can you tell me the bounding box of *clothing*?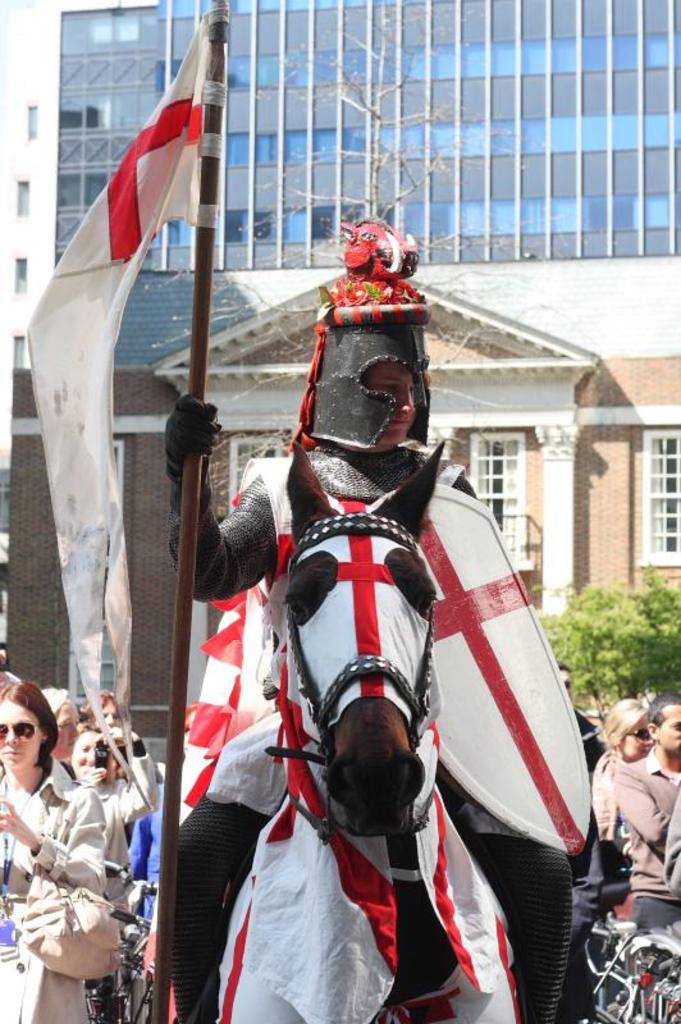
bbox=[561, 751, 637, 969].
